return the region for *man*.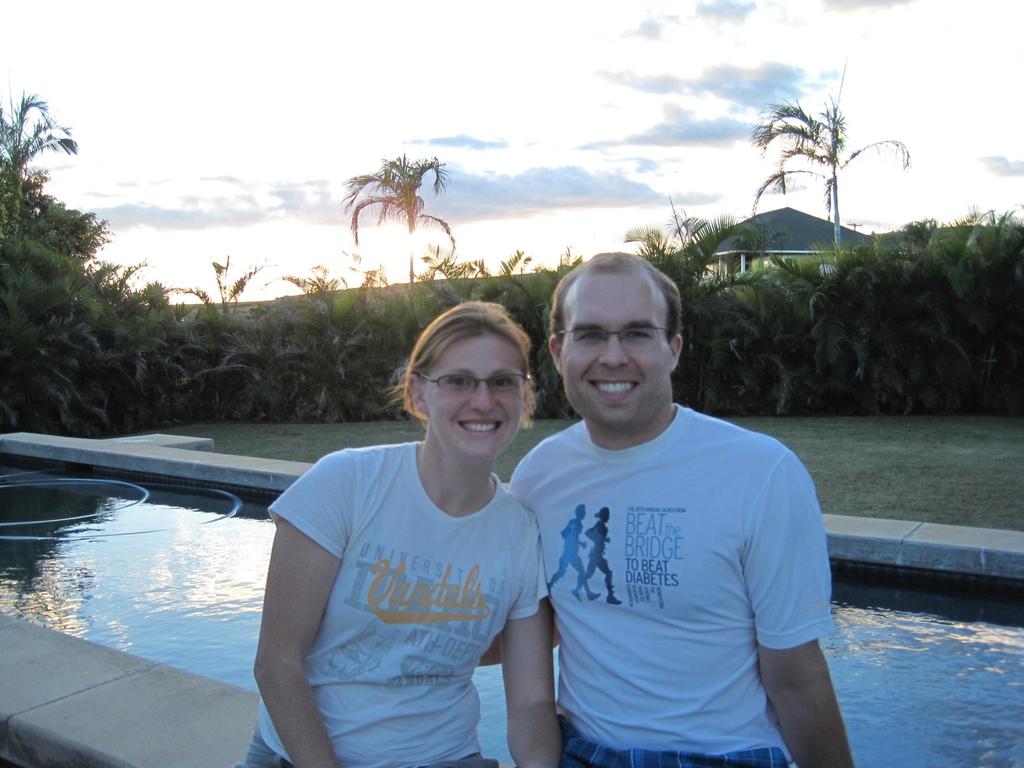
(x1=489, y1=245, x2=849, y2=760).
